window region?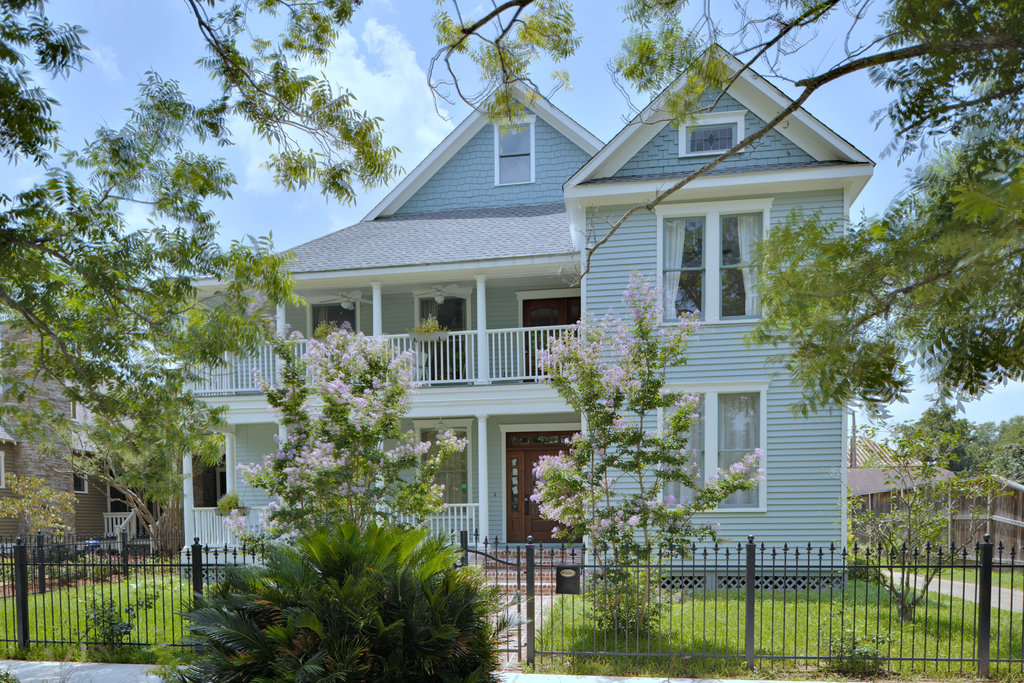
74, 456, 90, 494
